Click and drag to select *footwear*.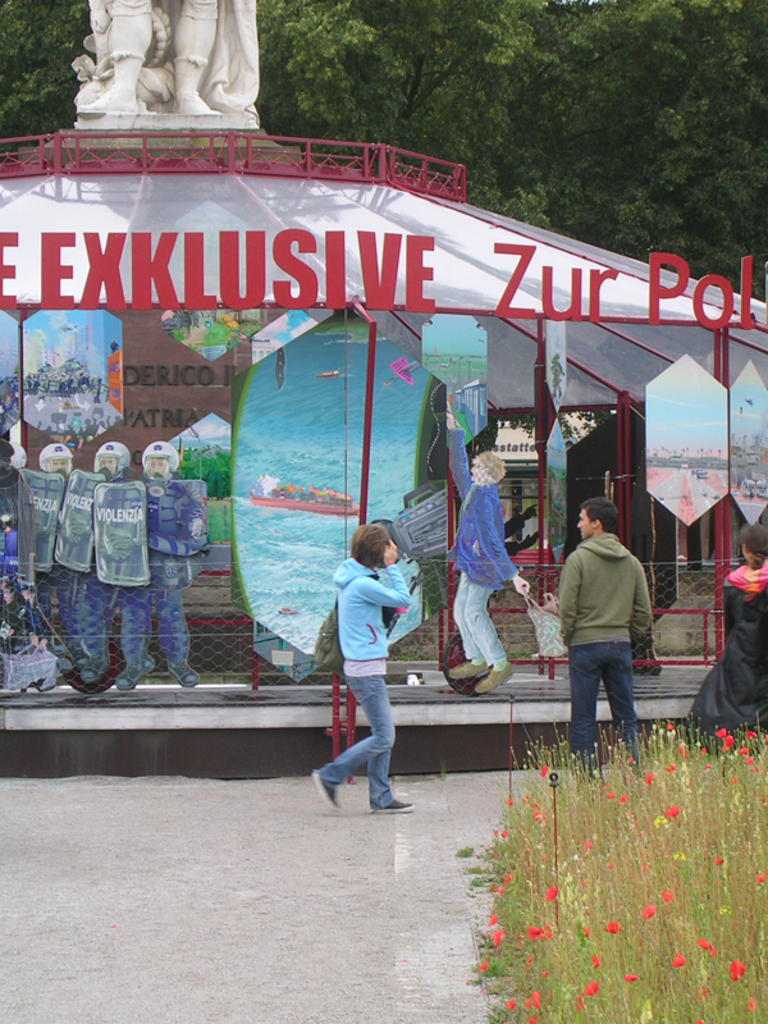
Selection: [left=471, top=672, right=511, bottom=696].
